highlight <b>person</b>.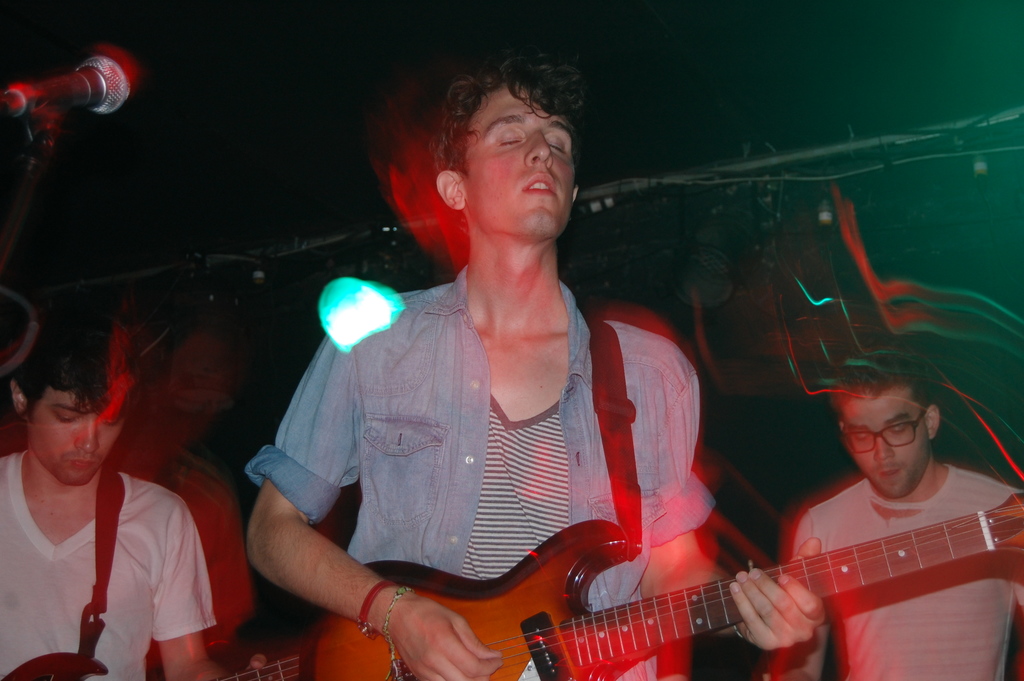
Highlighted region: Rect(775, 346, 1023, 680).
